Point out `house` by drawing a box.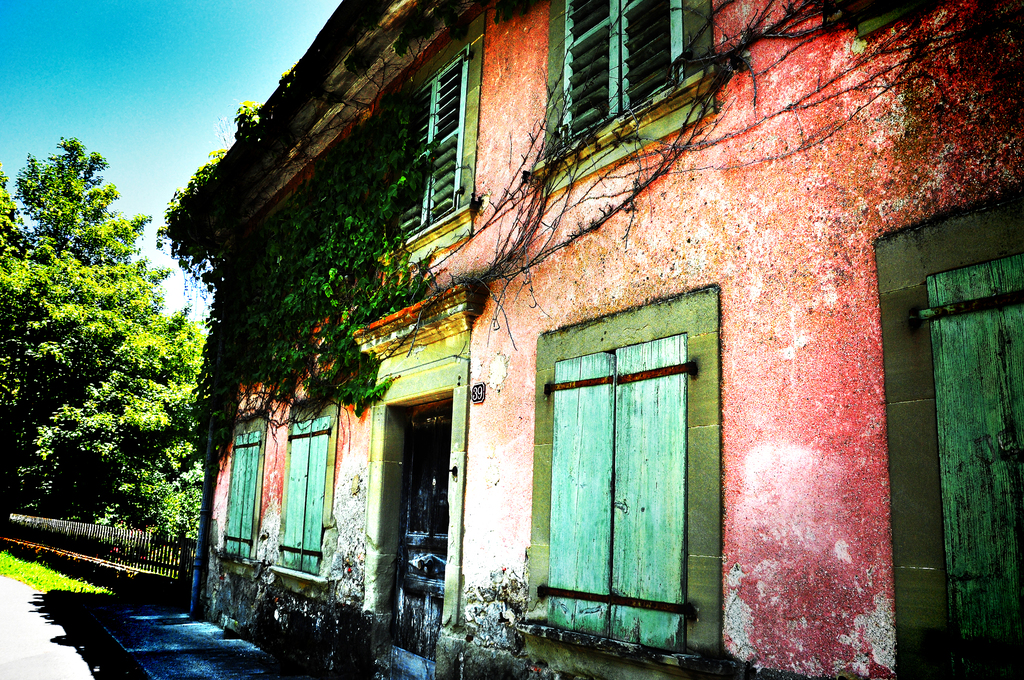
detection(158, 0, 1023, 679).
